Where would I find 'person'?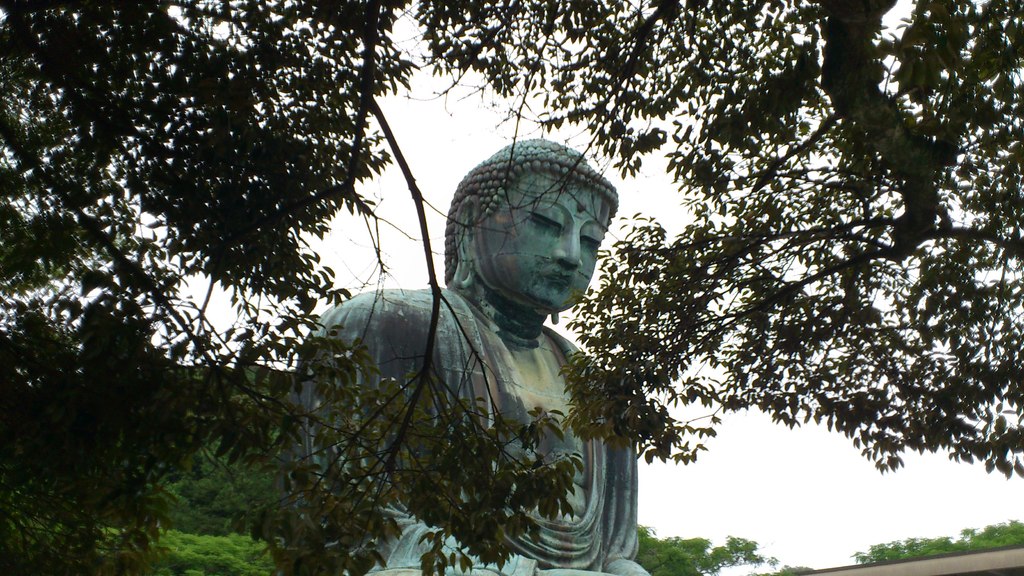
At (329,122,660,575).
